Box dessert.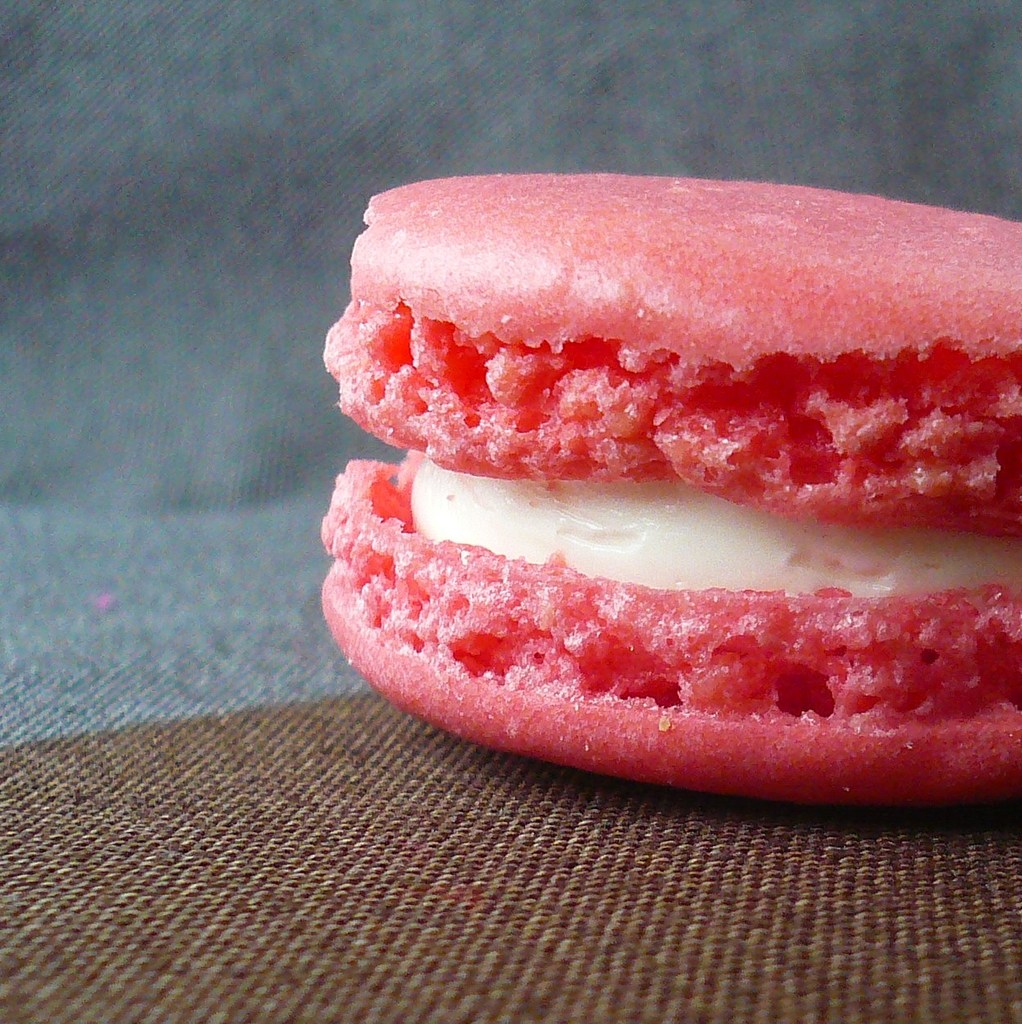
331/120/1017/800.
